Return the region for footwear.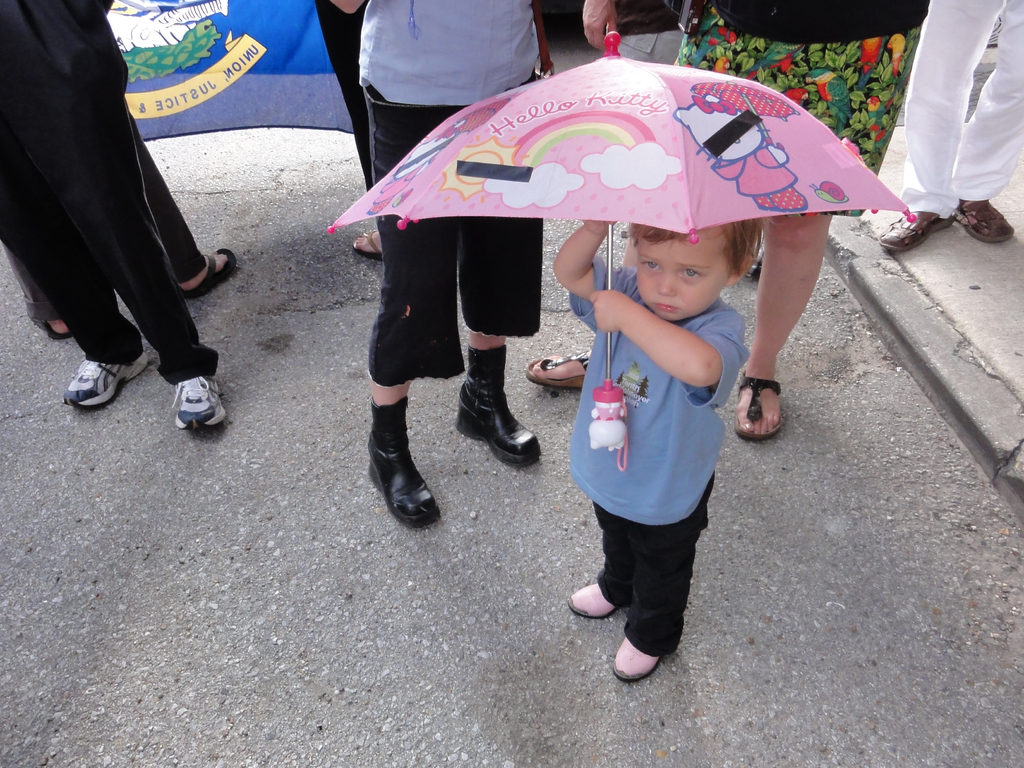
<bbox>568, 571, 619, 617</bbox>.
